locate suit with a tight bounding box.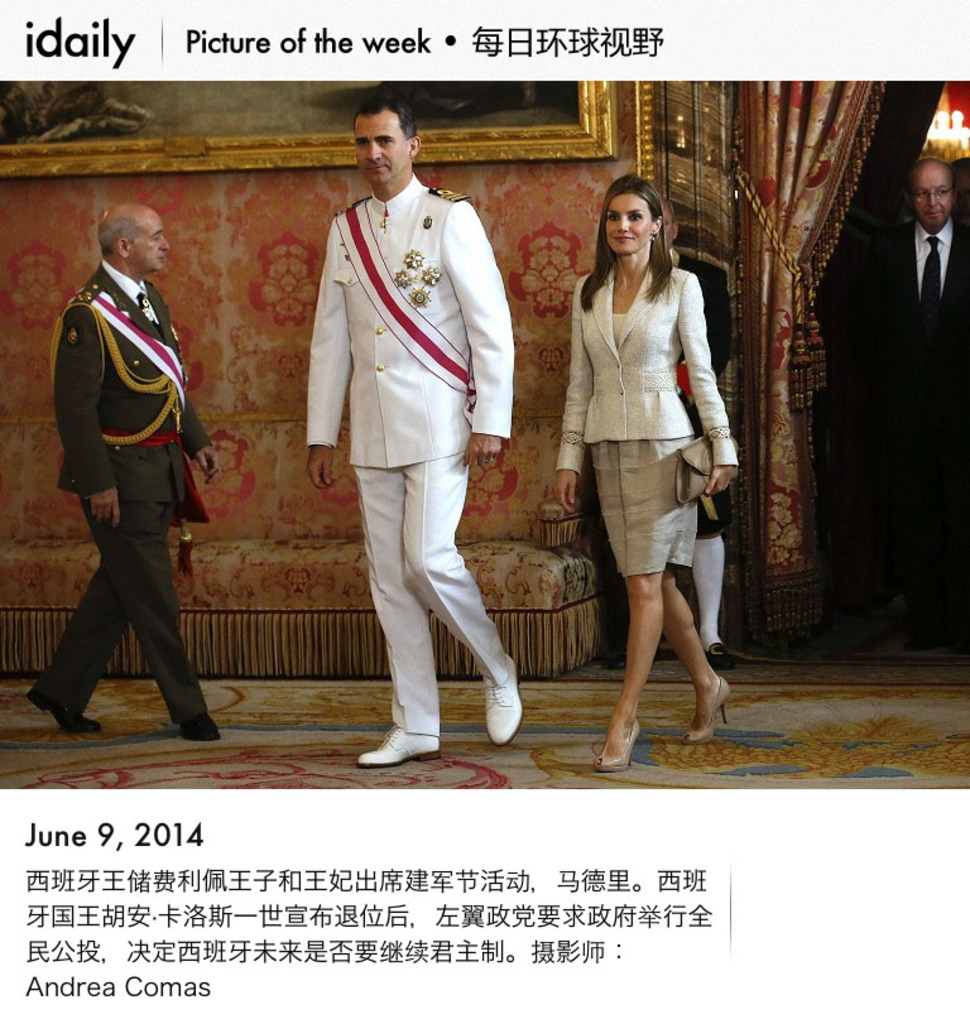
Rect(553, 256, 741, 476).
